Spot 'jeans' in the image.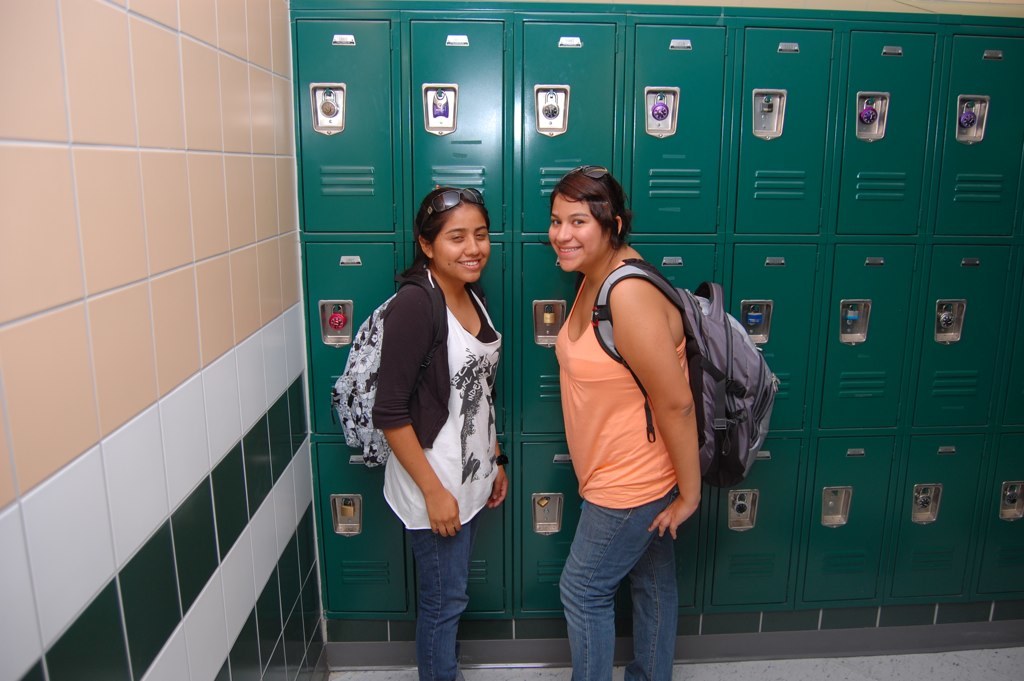
'jeans' found at select_region(410, 523, 477, 680).
